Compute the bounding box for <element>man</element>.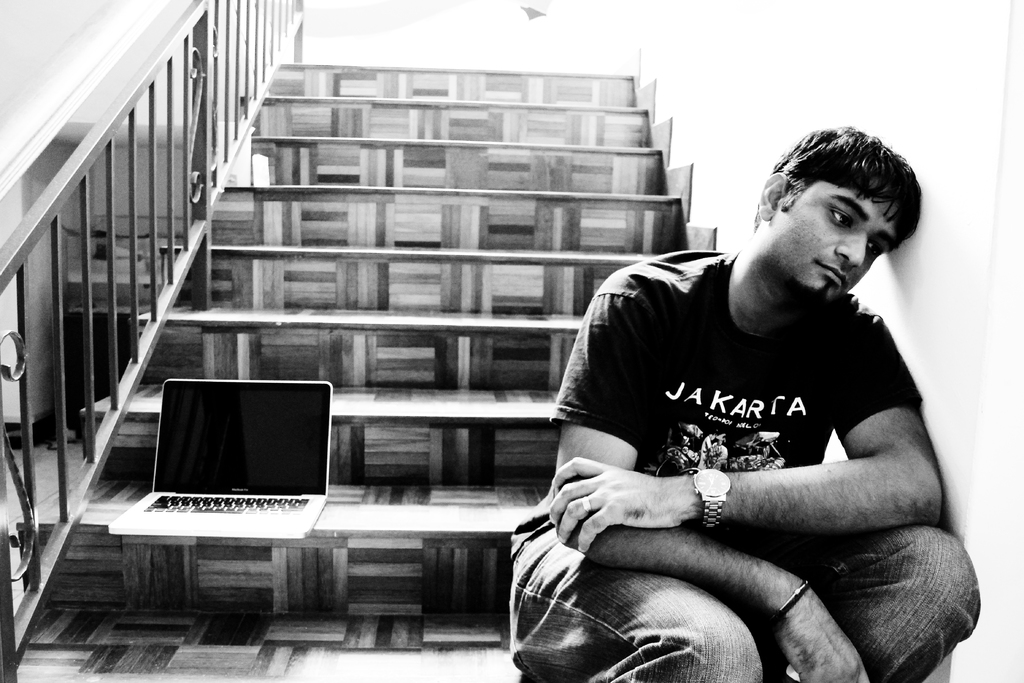
left=490, top=123, right=965, bottom=675.
